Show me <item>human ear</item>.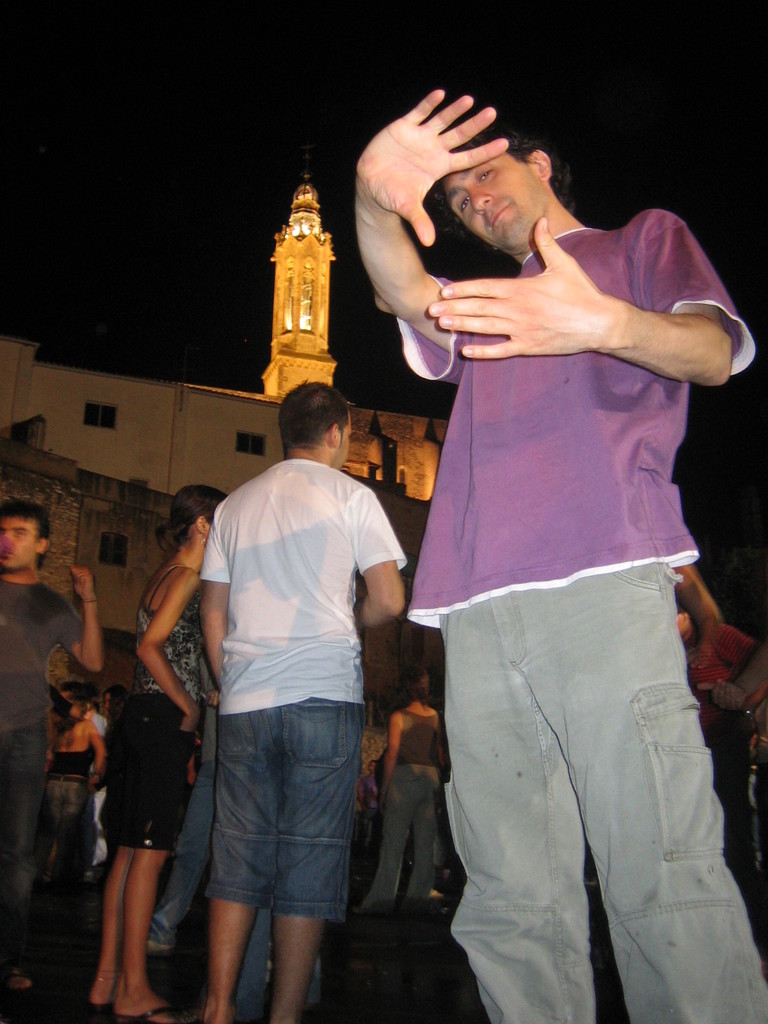
<item>human ear</item> is here: [x1=197, y1=515, x2=211, y2=534].
